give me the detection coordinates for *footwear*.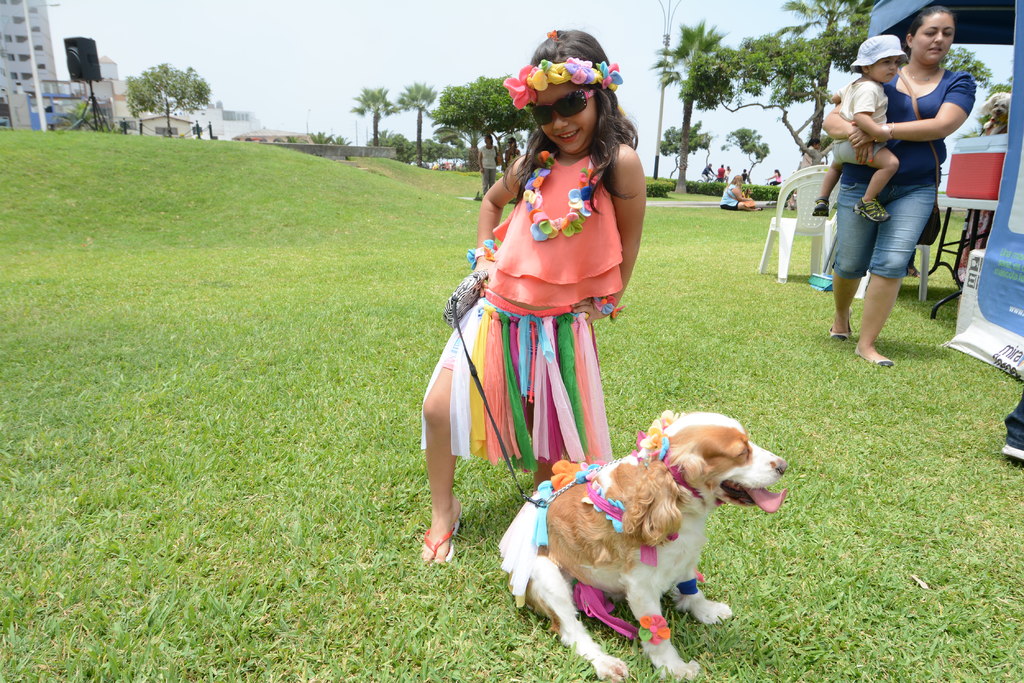
[419,520,460,565].
